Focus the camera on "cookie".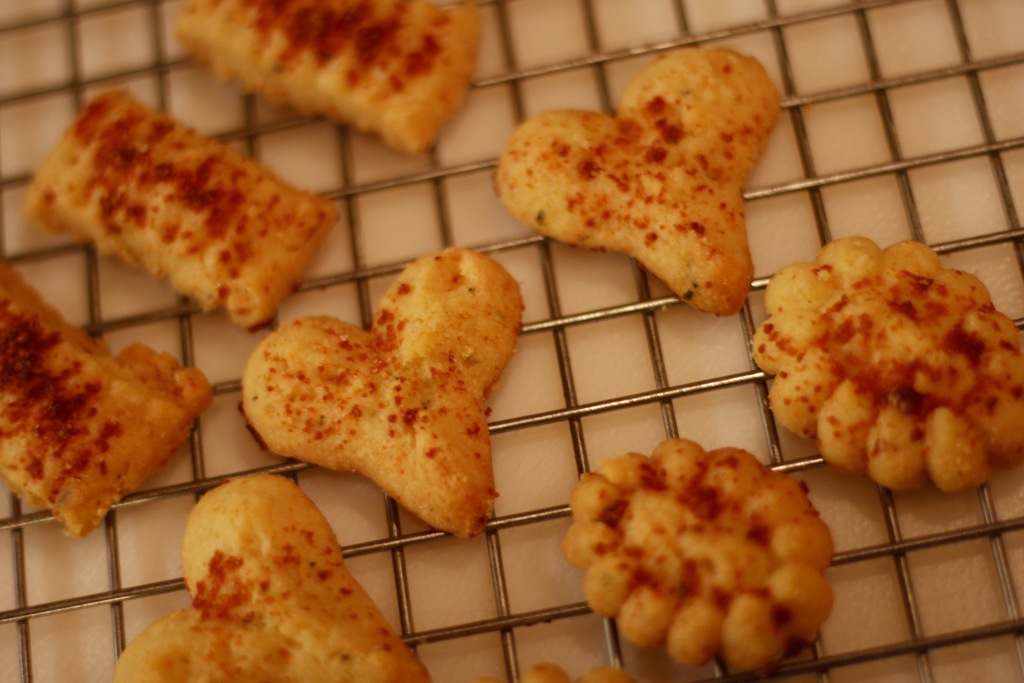
Focus region: x1=109 y1=468 x2=435 y2=682.
